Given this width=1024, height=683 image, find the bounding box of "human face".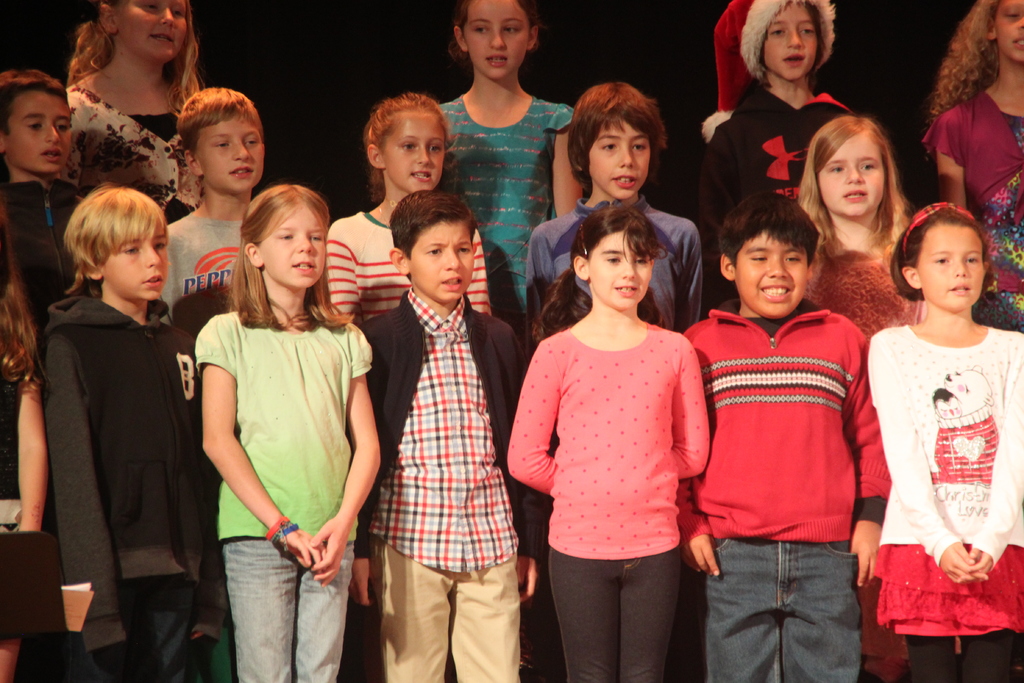
(left=385, top=113, right=445, bottom=193).
